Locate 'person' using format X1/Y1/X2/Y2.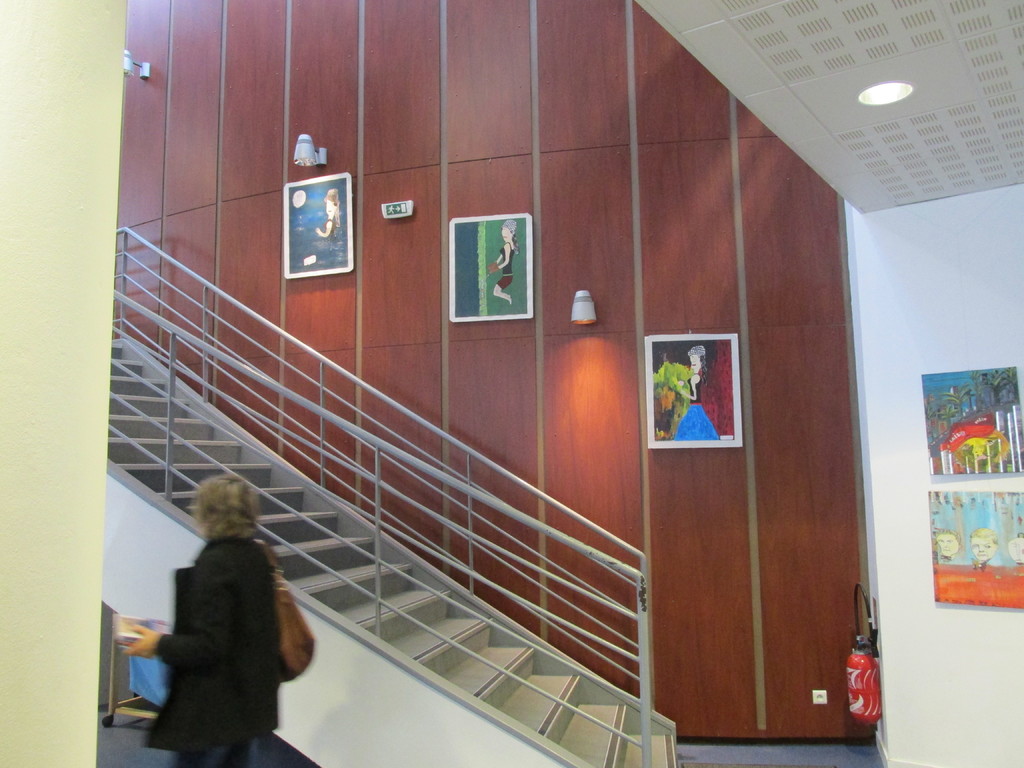
314/185/339/240.
